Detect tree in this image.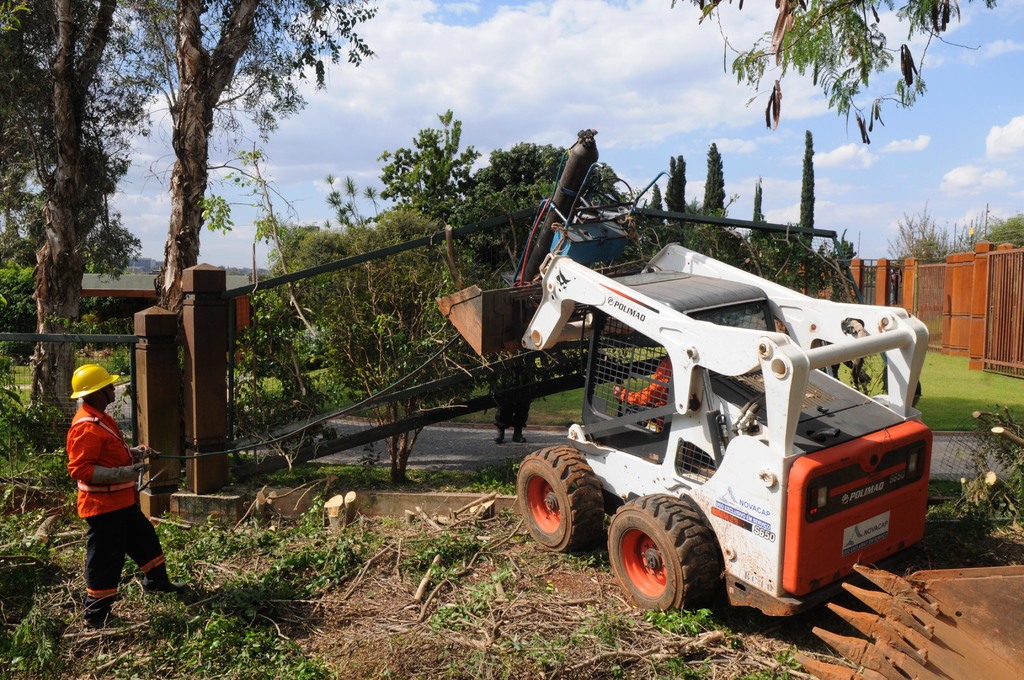
Detection: 698, 134, 729, 216.
